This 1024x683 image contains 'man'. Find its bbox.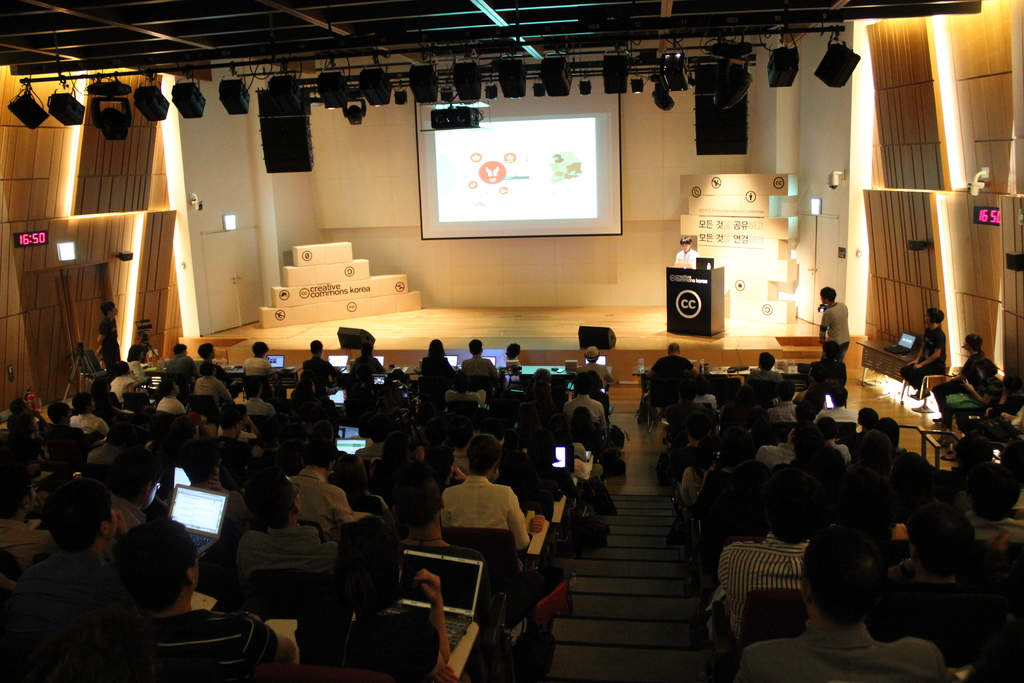
{"left": 573, "top": 342, "right": 614, "bottom": 399}.
